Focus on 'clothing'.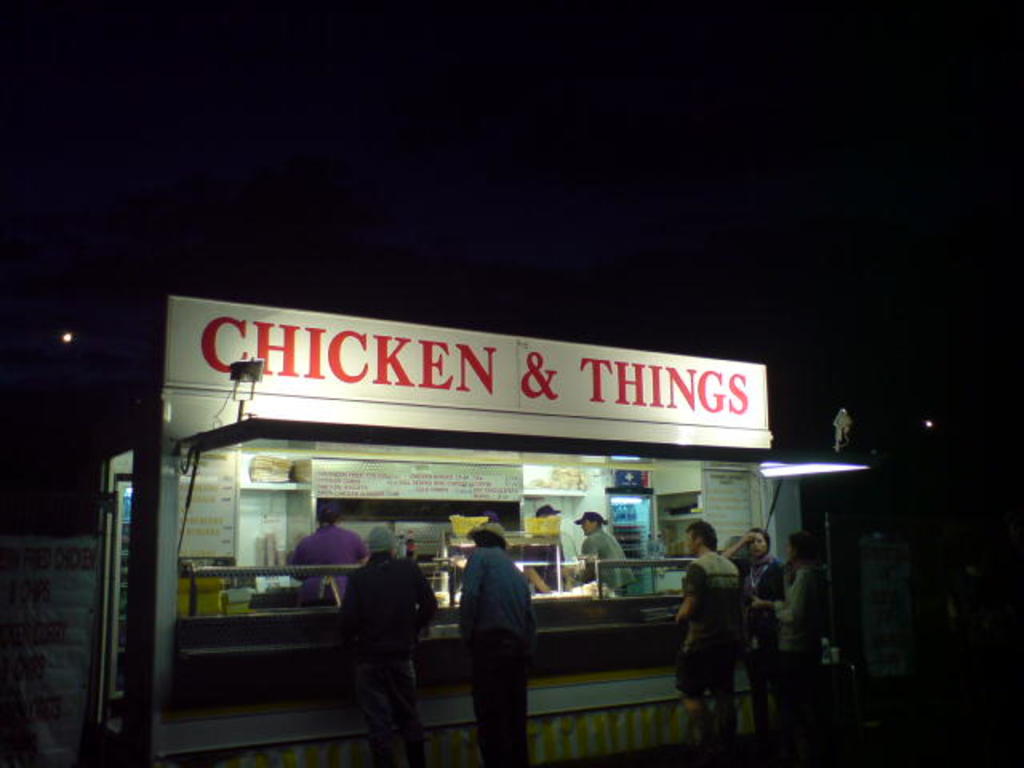
Focused at select_region(674, 555, 754, 694).
